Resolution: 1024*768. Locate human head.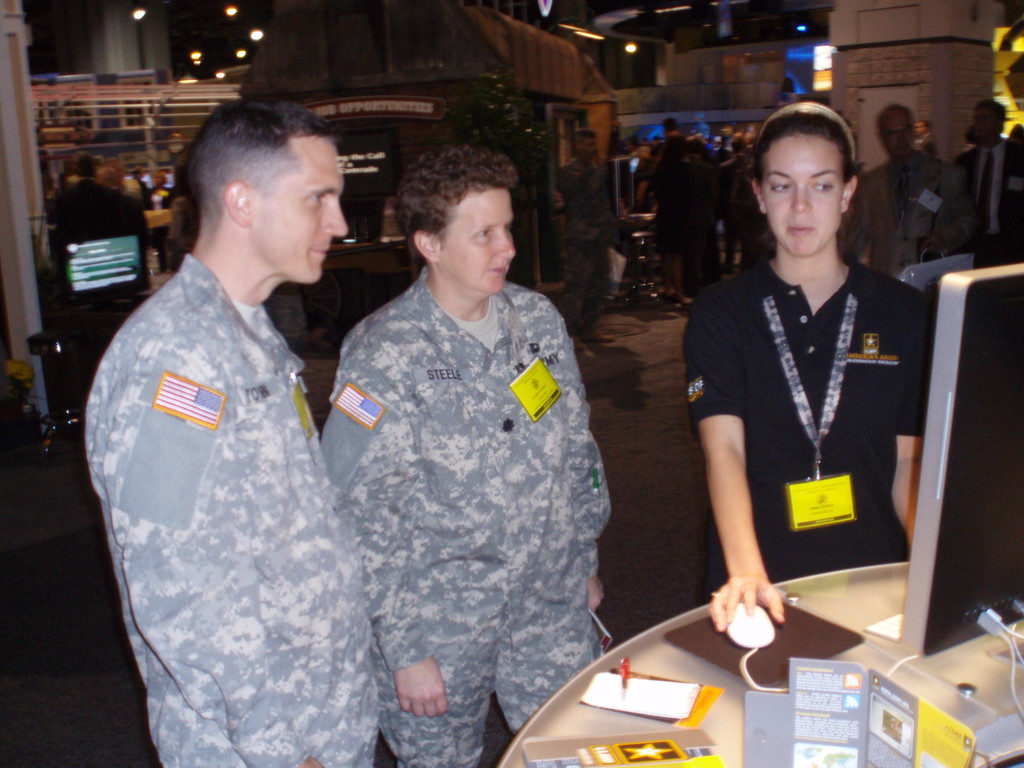
[401, 149, 516, 301].
